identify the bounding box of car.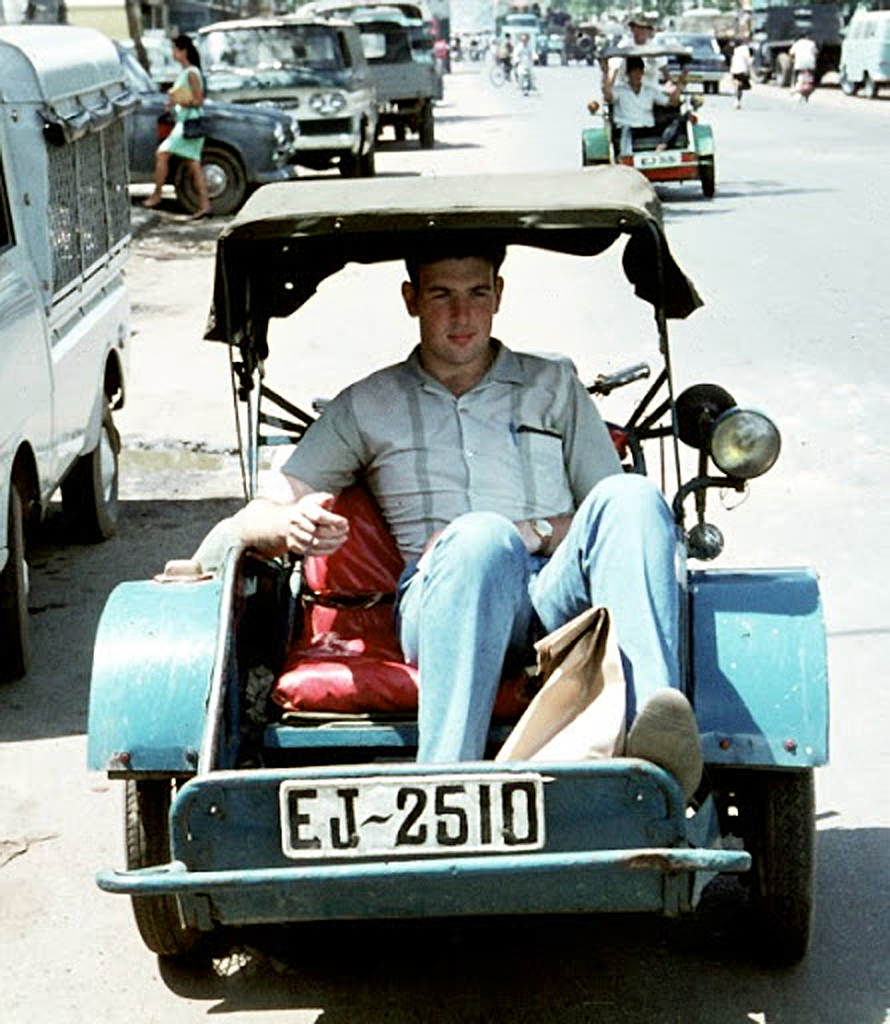
pyautogui.locateOnScreen(79, 180, 828, 973).
